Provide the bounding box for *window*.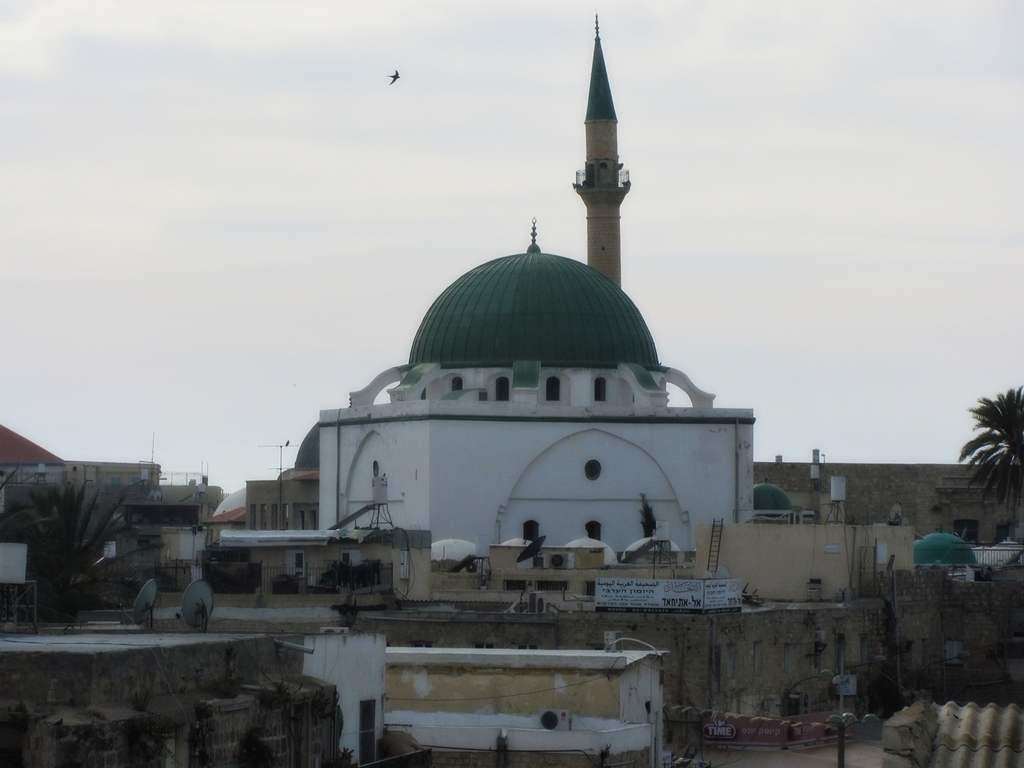
BBox(545, 373, 563, 404).
